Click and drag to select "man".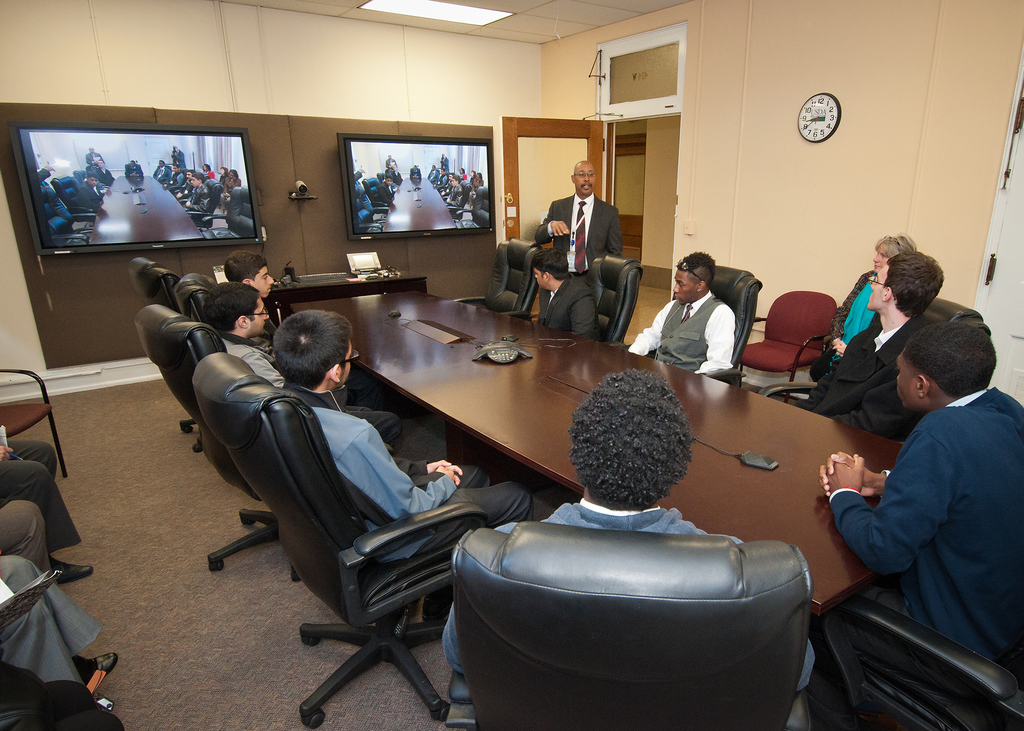
Selection: BBox(215, 276, 324, 396).
